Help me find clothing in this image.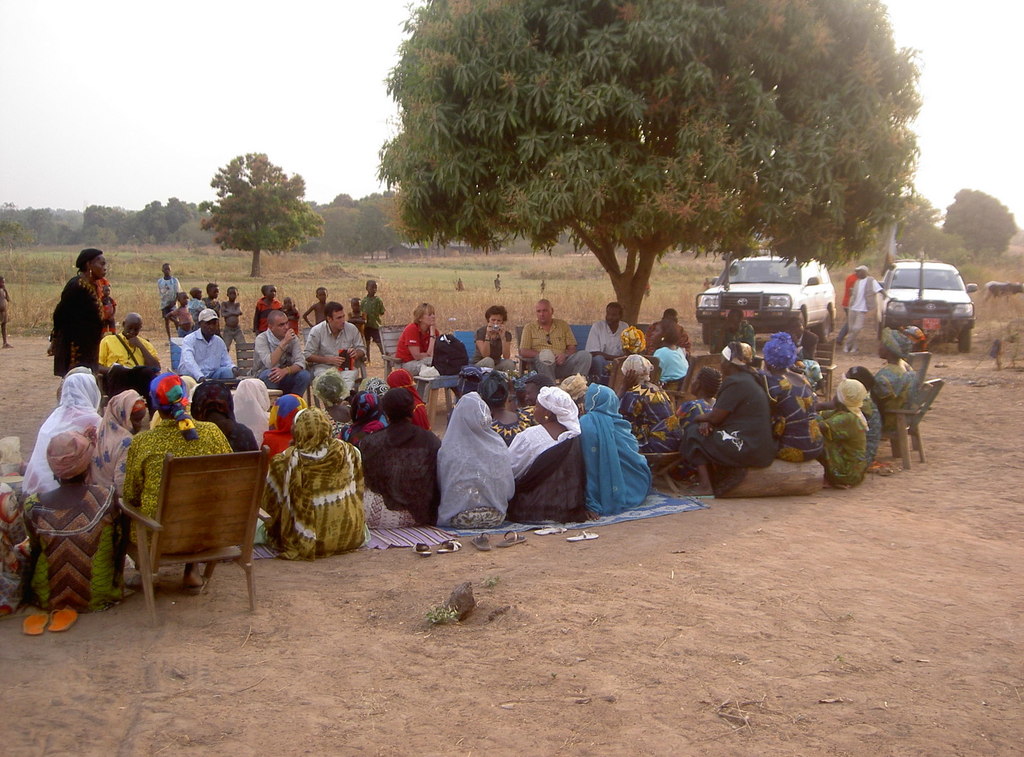
Found it: 231 377 267 449.
